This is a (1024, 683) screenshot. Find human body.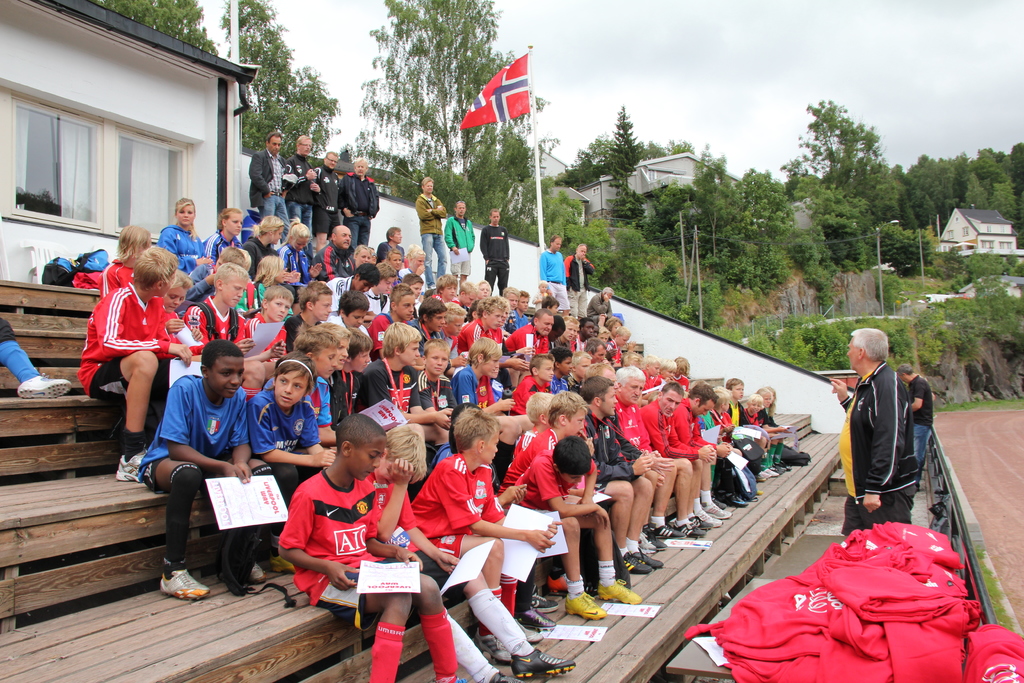
Bounding box: detection(831, 331, 920, 541).
